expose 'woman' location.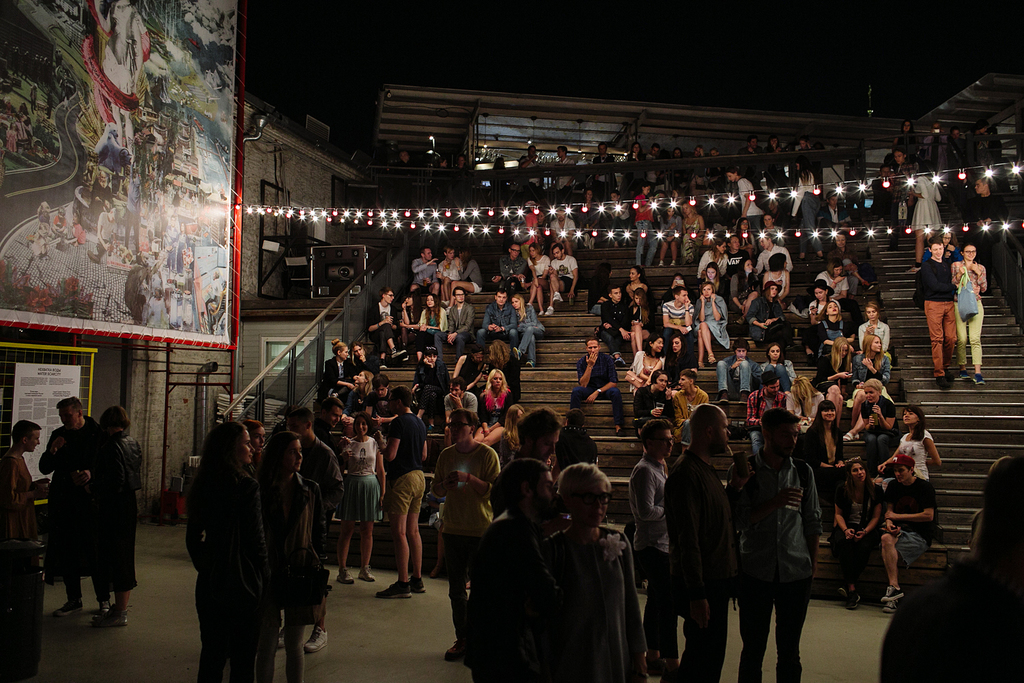
Exposed at {"left": 894, "top": 116, "right": 918, "bottom": 161}.
